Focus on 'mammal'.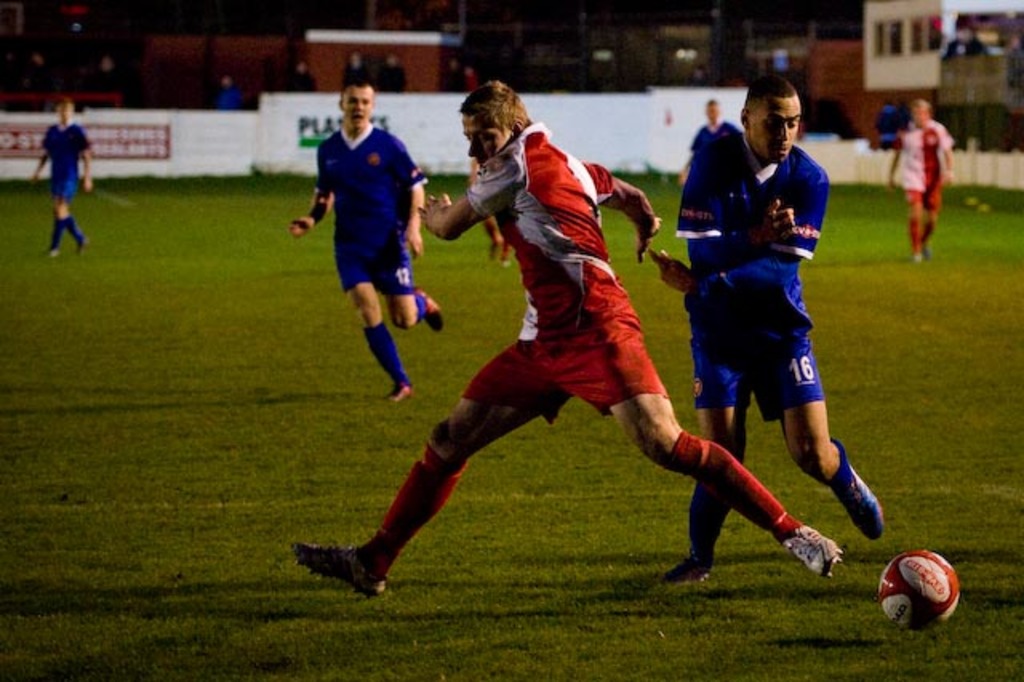
Focused at BBox(885, 96, 958, 264).
